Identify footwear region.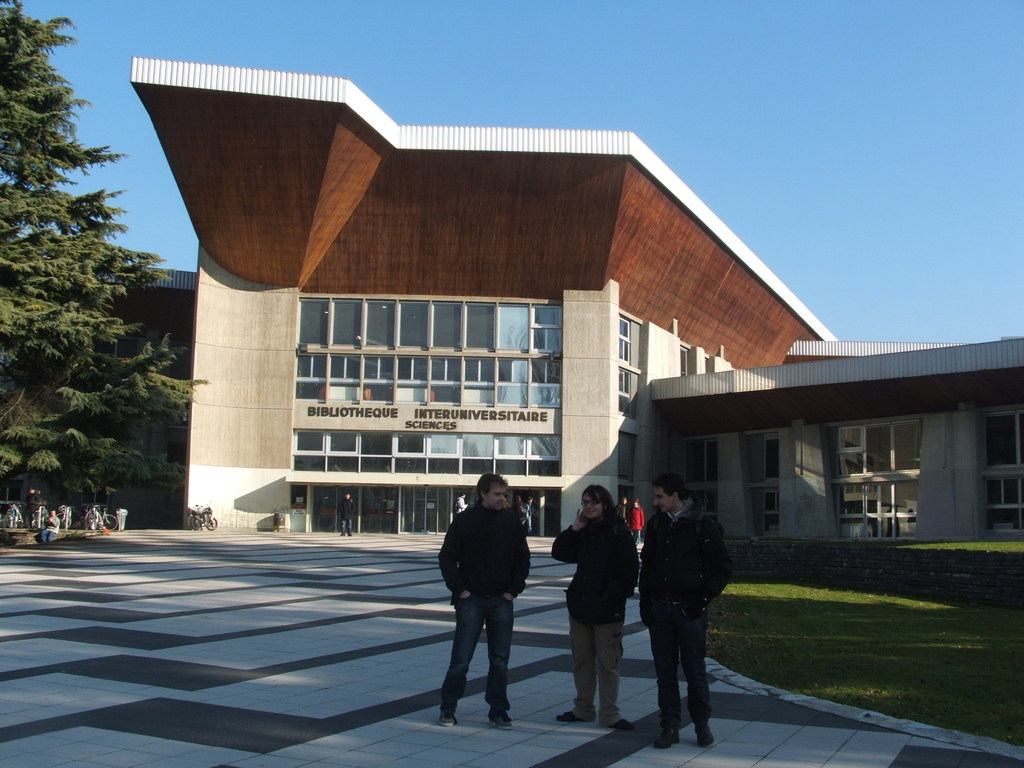
Region: [x1=608, y1=720, x2=635, y2=732].
